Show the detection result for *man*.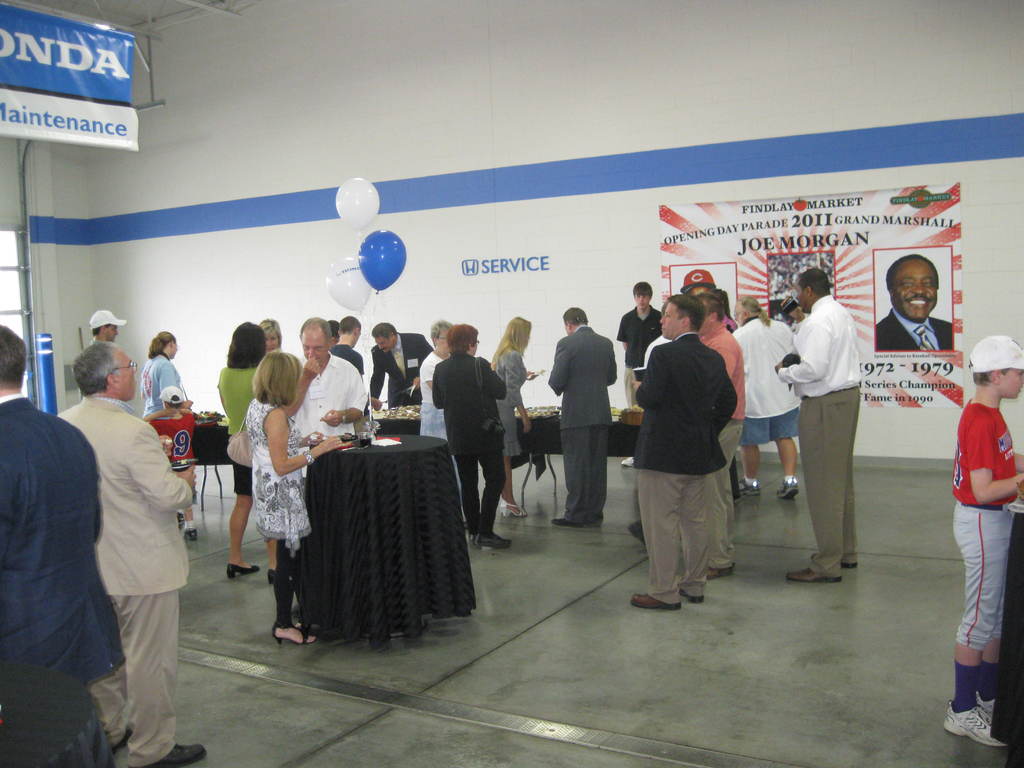
box(541, 306, 618, 527).
